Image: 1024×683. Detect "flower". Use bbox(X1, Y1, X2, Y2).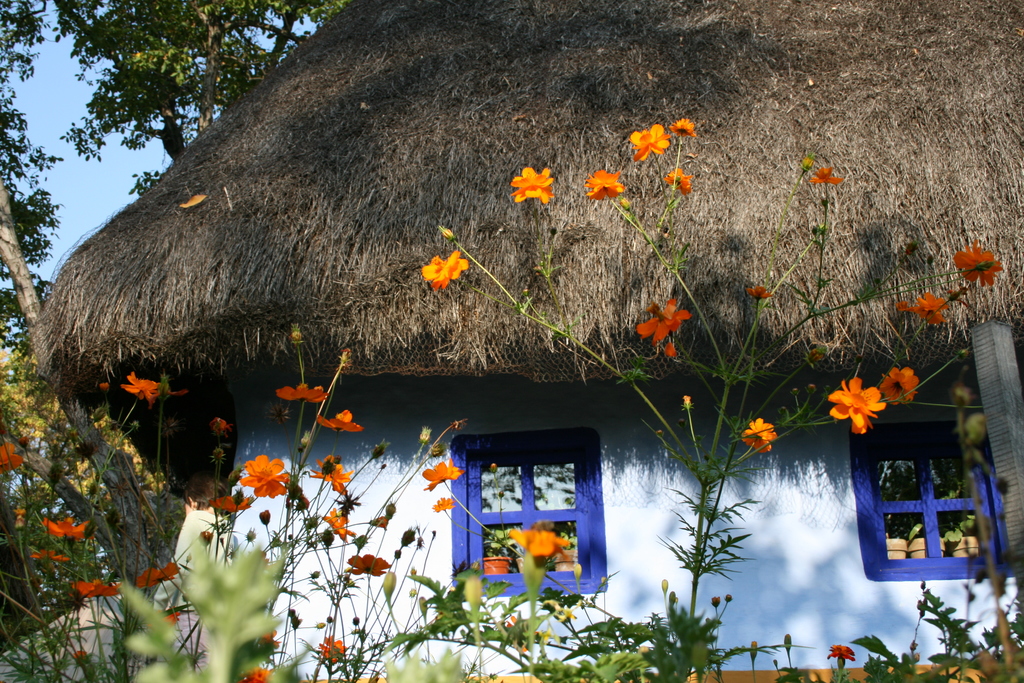
bbox(426, 499, 463, 508).
